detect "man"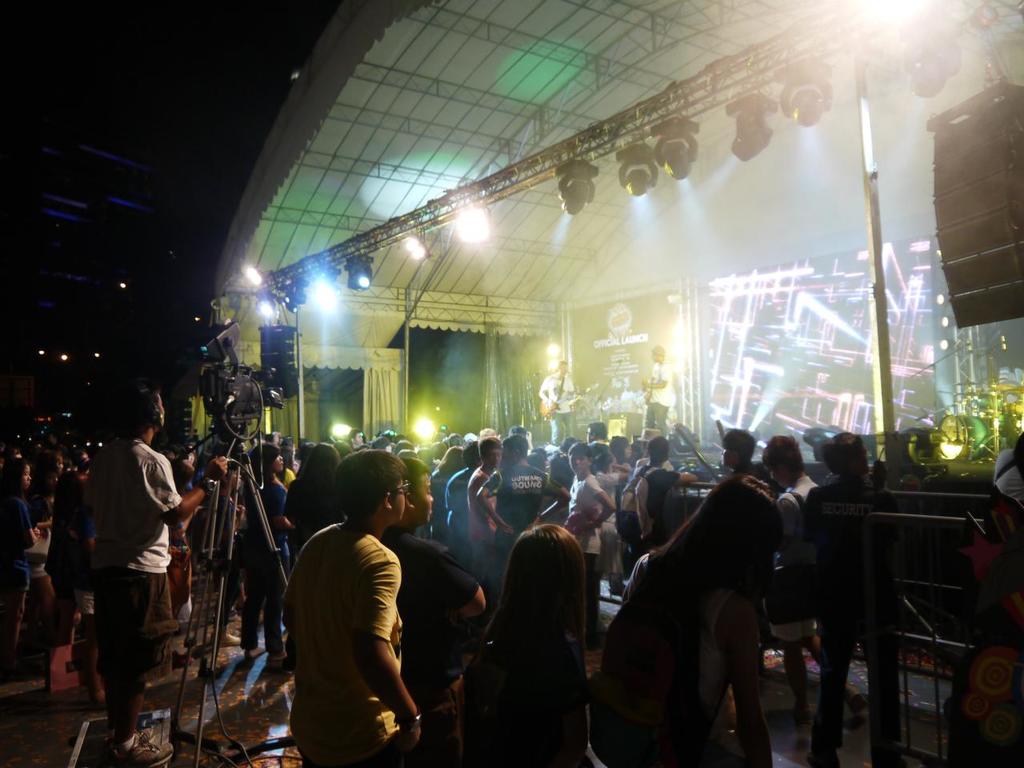
bbox=(472, 442, 516, 580)
